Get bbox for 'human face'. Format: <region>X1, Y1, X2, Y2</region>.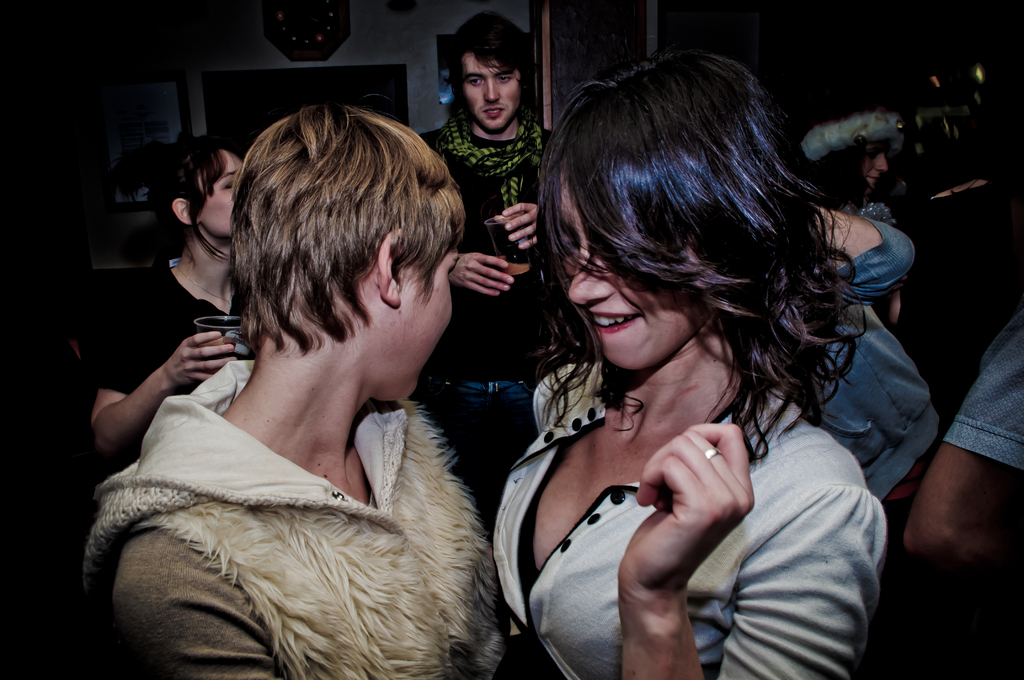
<region>462, 53, 521, 130</region>.
